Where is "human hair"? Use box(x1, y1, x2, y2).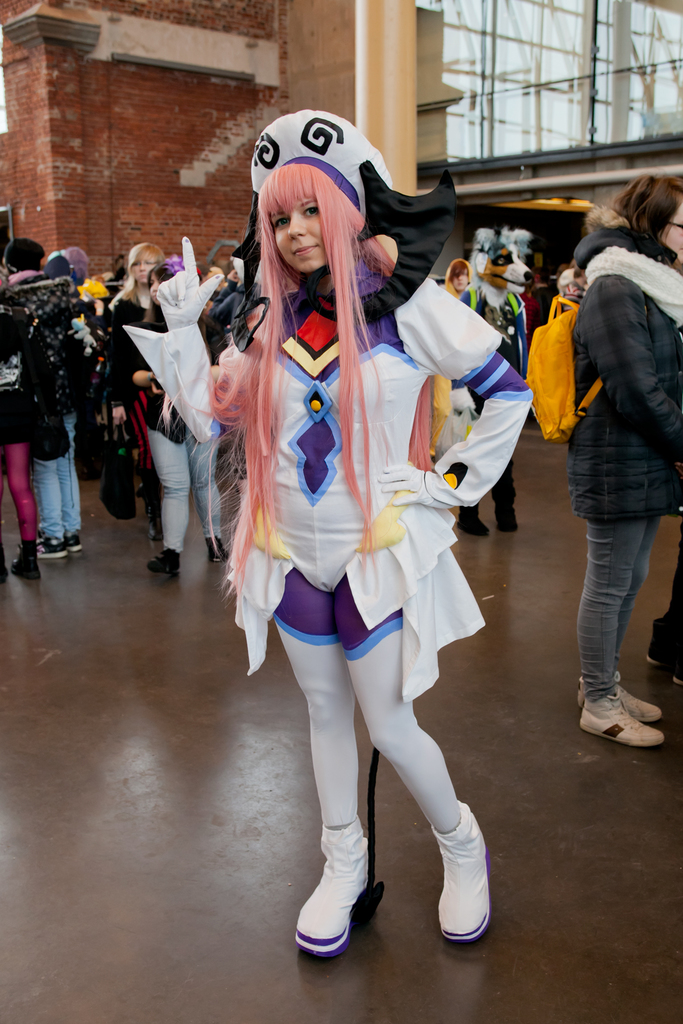
box(54, 242, 89, 277).
